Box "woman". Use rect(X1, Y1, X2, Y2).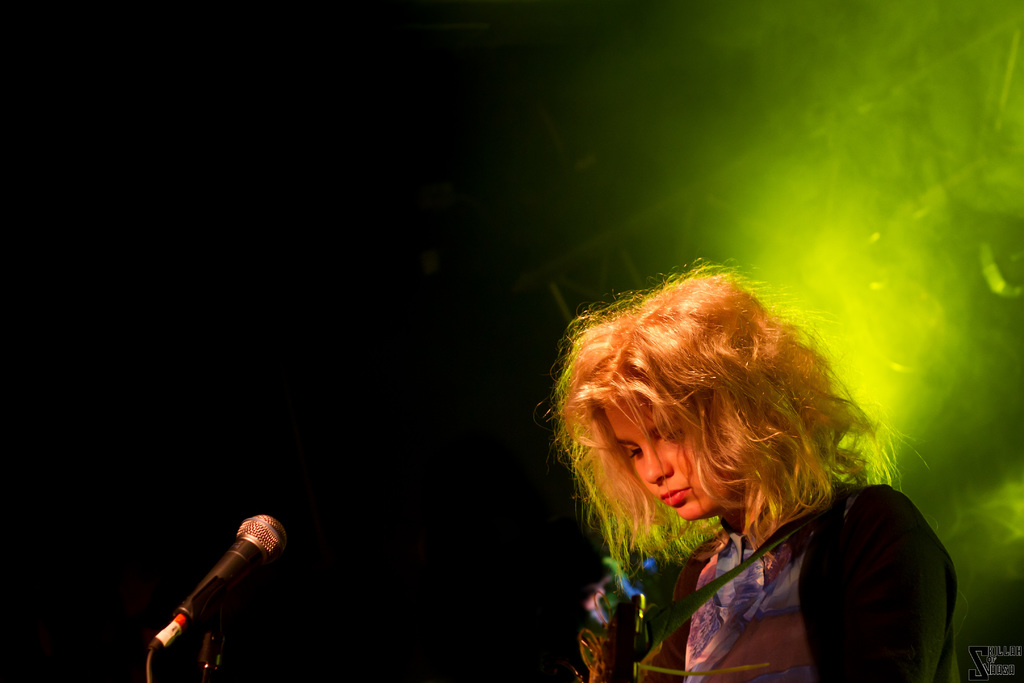
rect(419, 198, 903, 668).
